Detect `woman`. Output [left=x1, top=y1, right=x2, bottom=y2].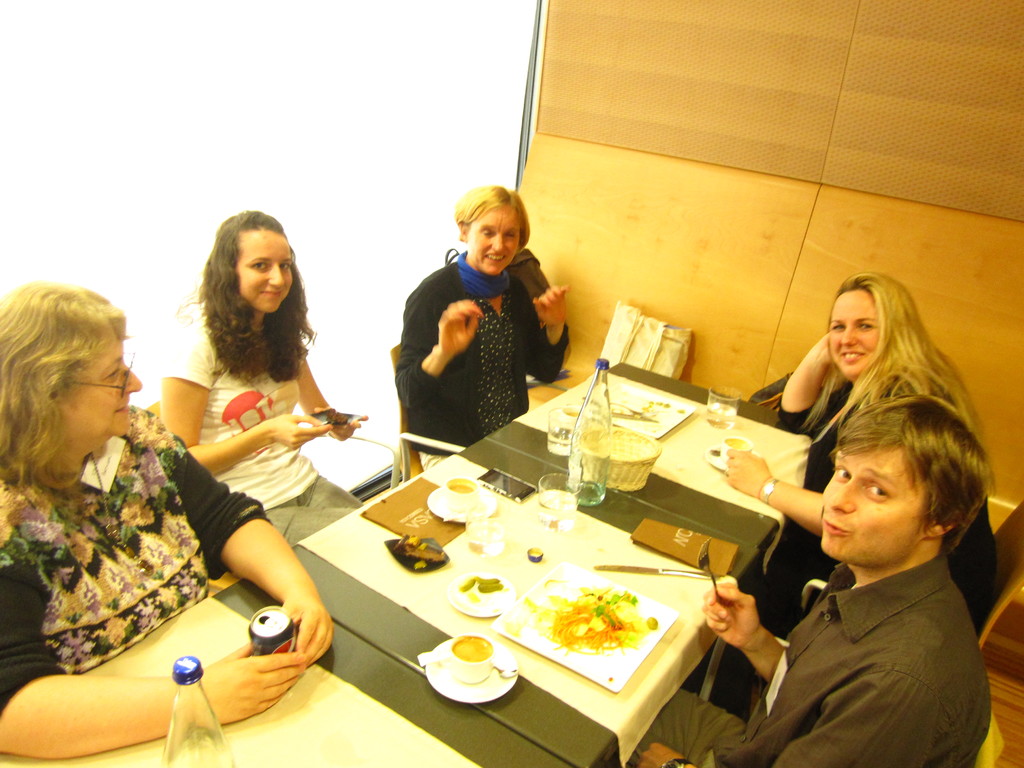
[left=724, top=271, right=1005, bottom=619].
